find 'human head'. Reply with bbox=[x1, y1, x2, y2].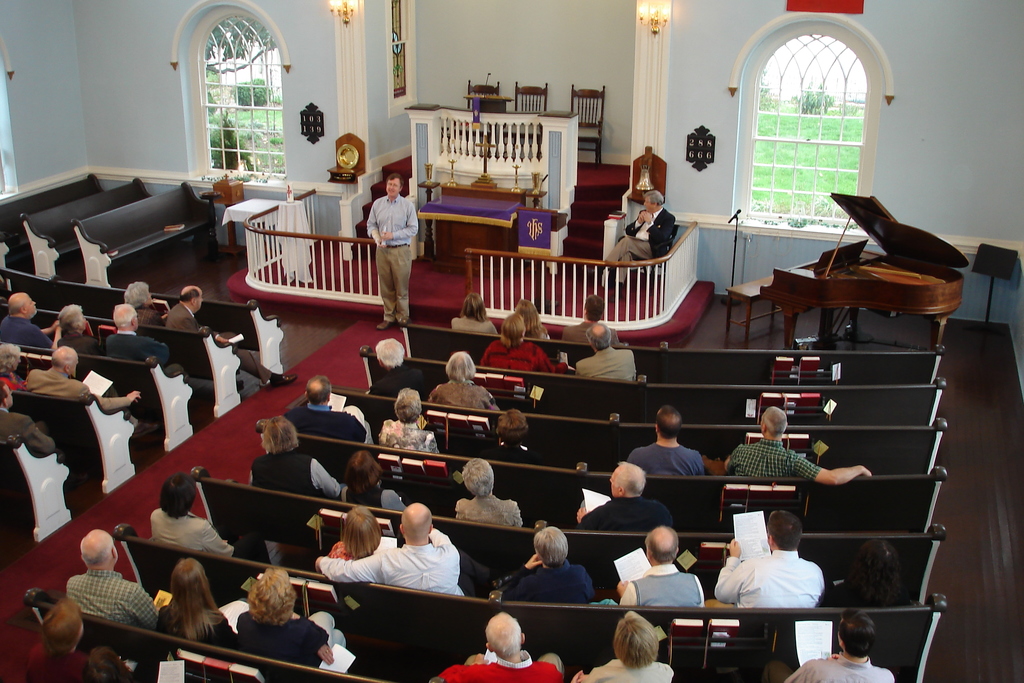
bbox=[111, 304, 138, 331].
